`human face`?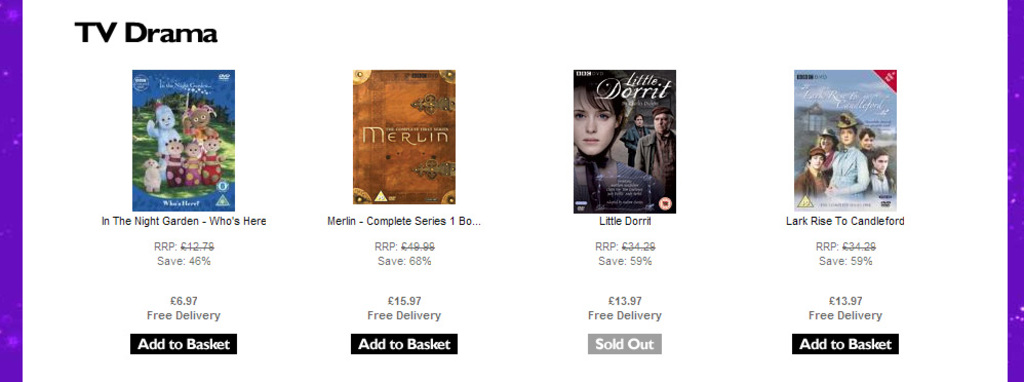
<bbox>656, 114, 667, 133</bbox>
